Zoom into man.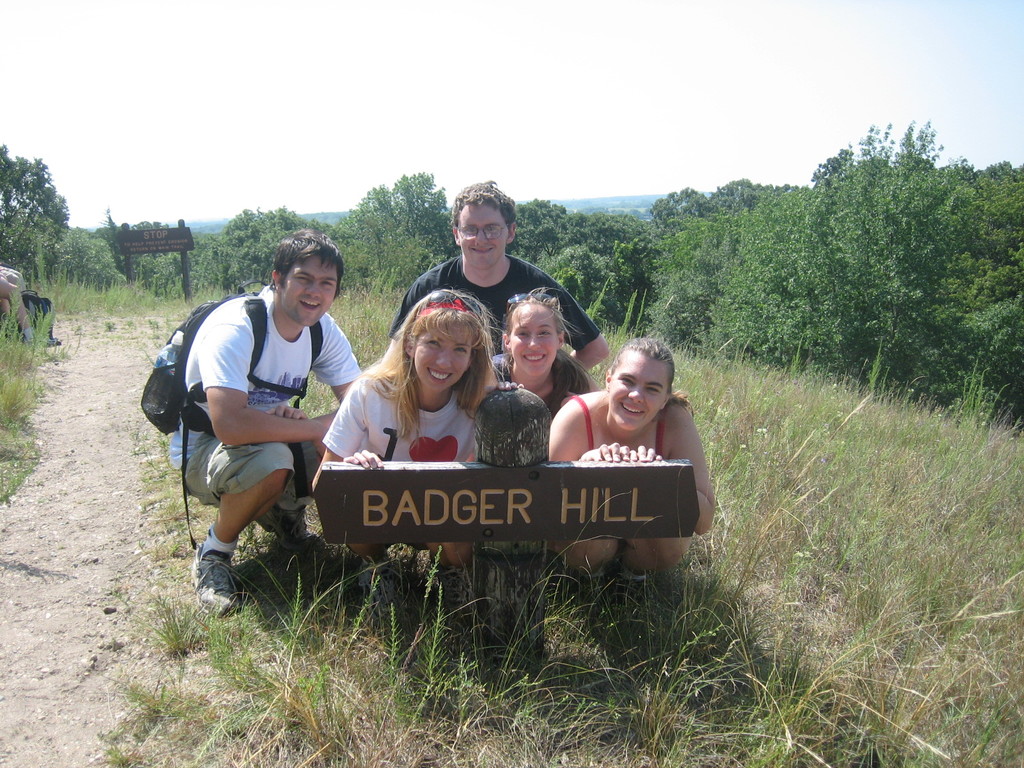
Zoom target: <bbox>157, 248, 379, 616</bbox>.
